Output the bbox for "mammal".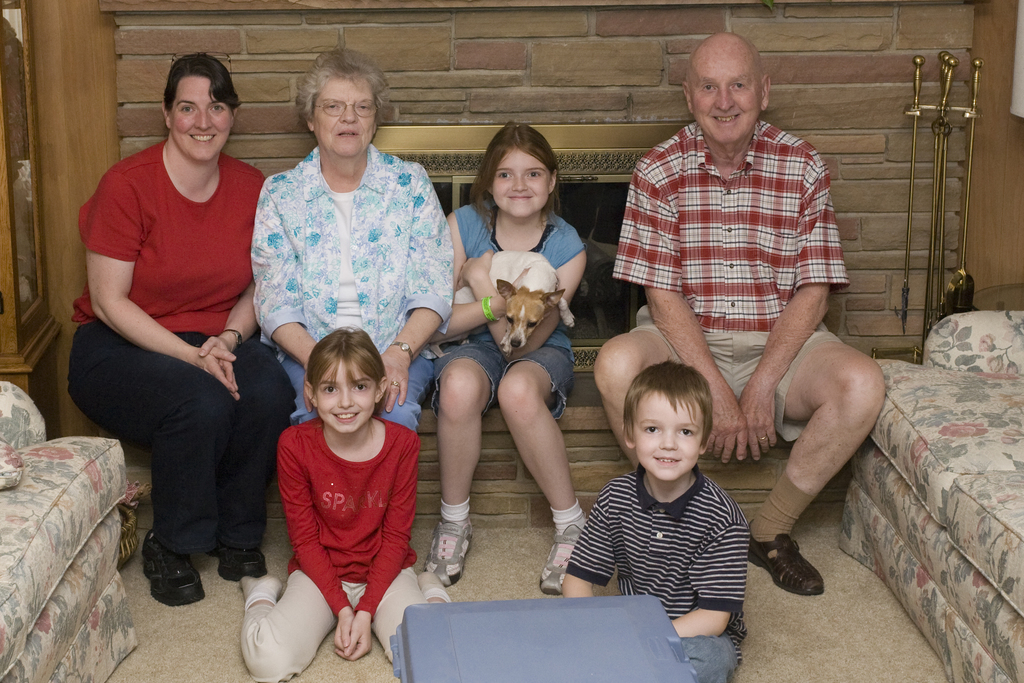
553 352 788 635.
